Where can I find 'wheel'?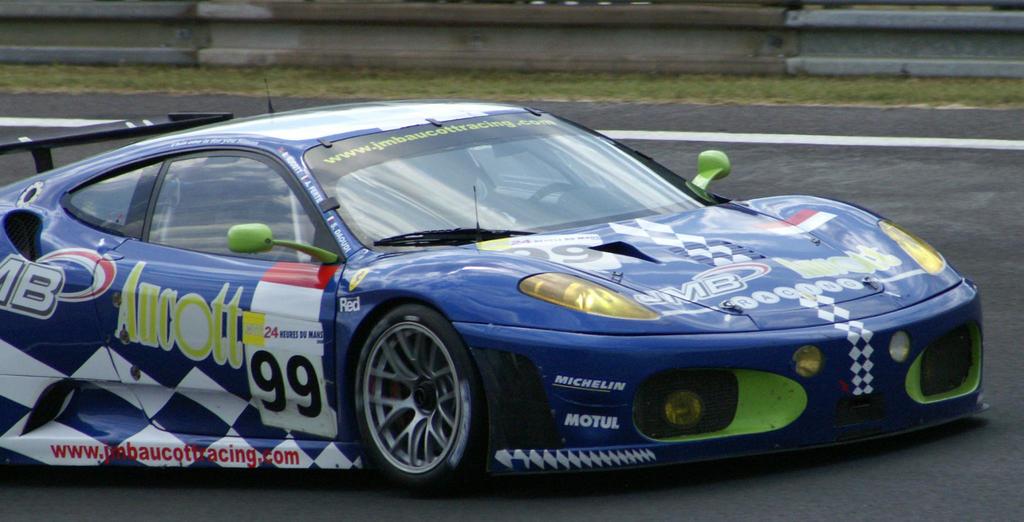
You can find it at (524, 177, 574, 210).
